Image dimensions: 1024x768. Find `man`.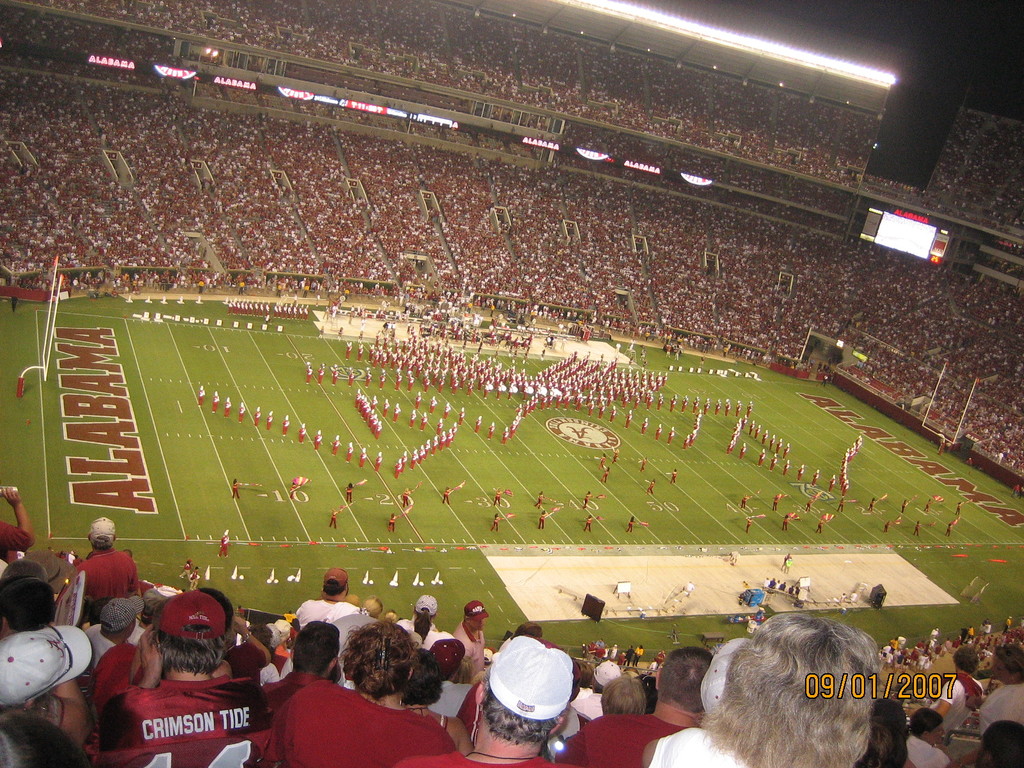
crop(764, 431, 768, 447).
